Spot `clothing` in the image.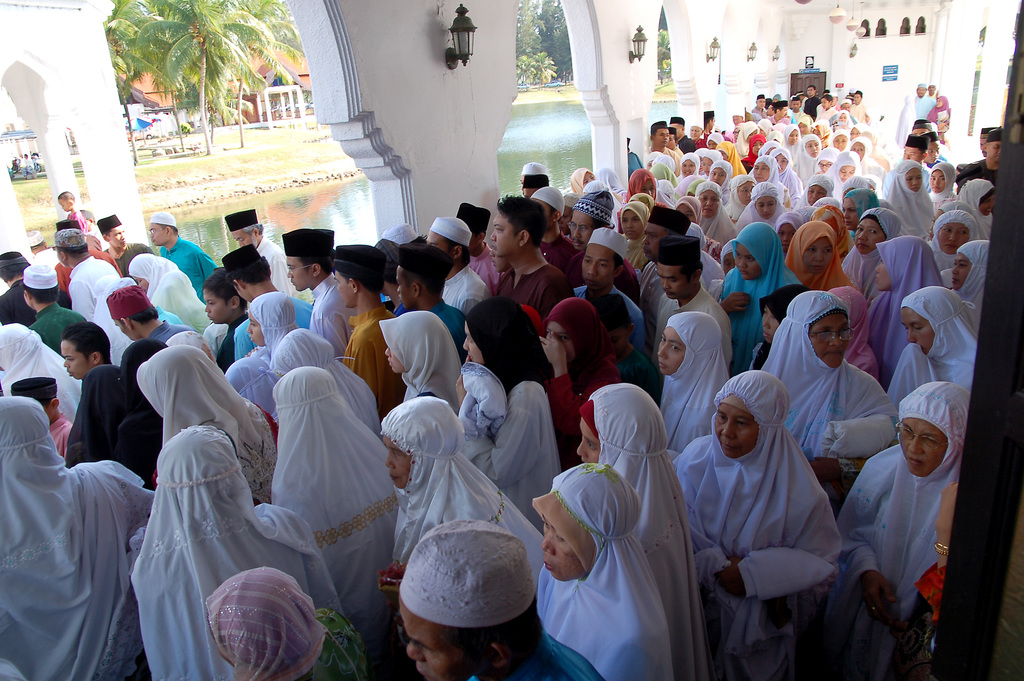
`clothing` found at {"x1": 780, "y1": 156, "x2": 806, "y2": 198}.
